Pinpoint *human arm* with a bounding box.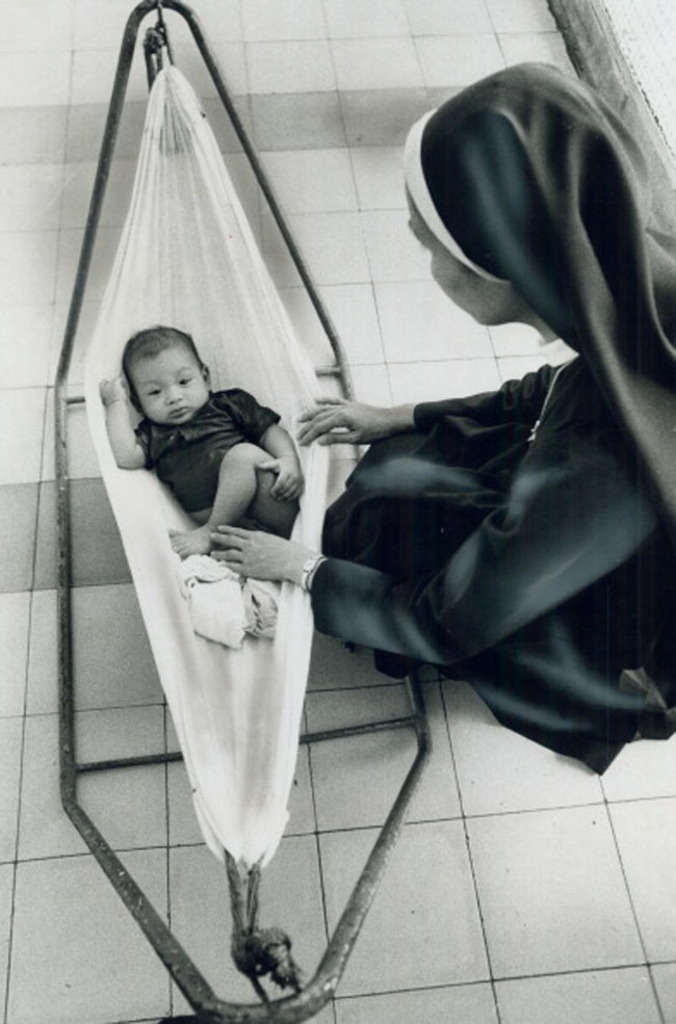
<box>228,383,326,513</box>.
